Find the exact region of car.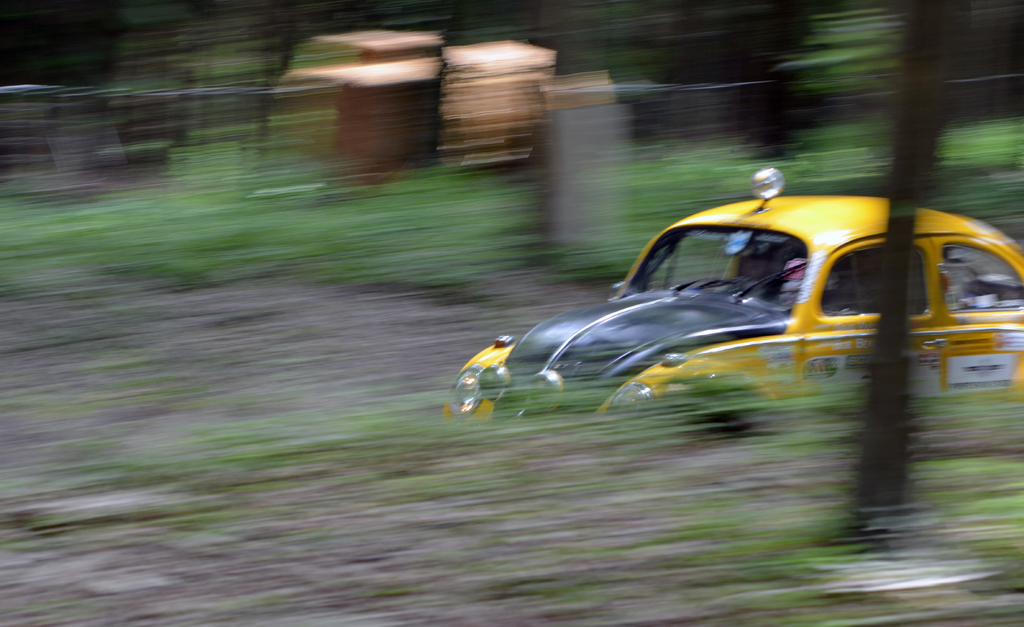
Exact region: 439 170 1023 418.
